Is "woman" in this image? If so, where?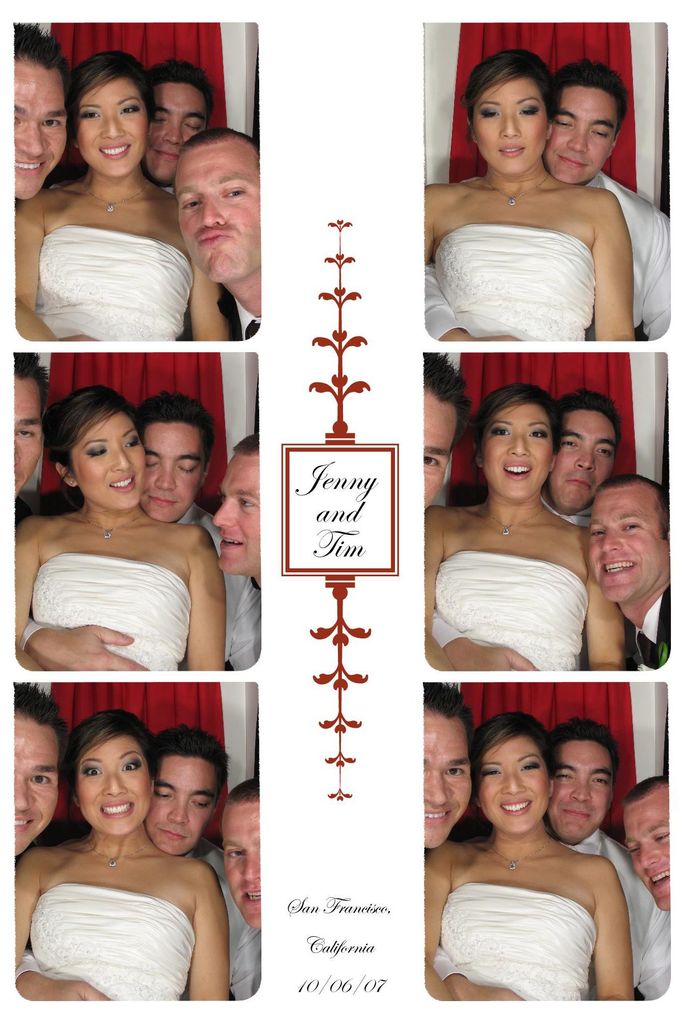
Yes, at l=419, t=707, r=640, b=1006.
